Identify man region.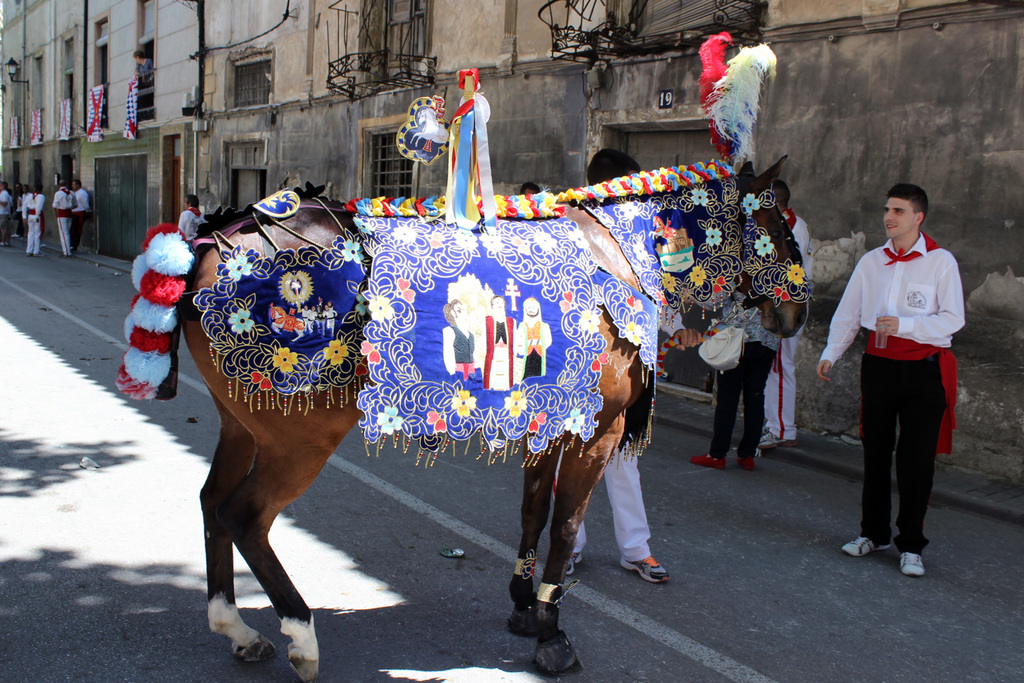
Region: l=16, t=188, r=44, b=259.
